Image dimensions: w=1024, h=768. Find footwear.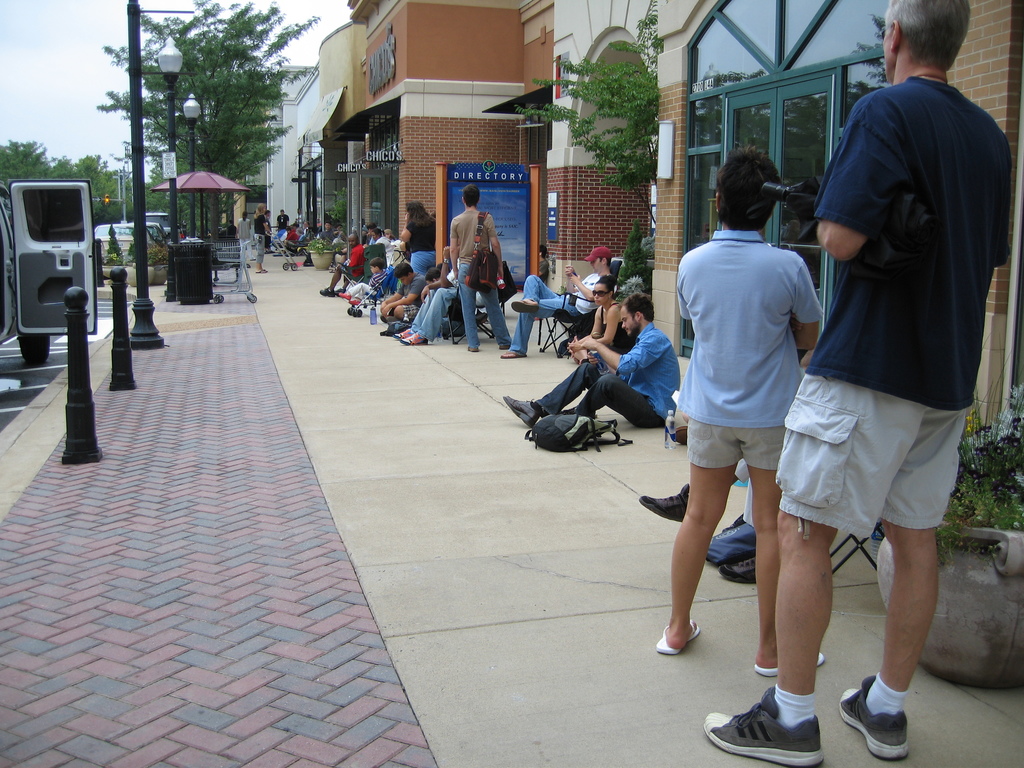
{"left": 511, "top": 299, "right": 539, "bottom": 314}.
